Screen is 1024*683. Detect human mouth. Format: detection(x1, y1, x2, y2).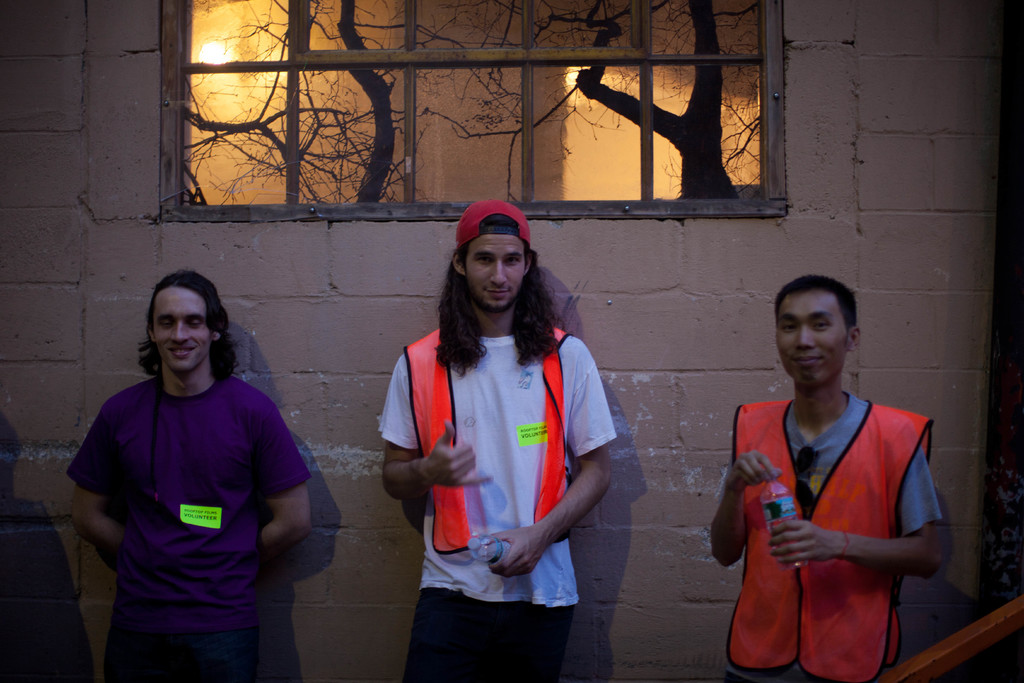
detection(168, 345, 193, 360).
